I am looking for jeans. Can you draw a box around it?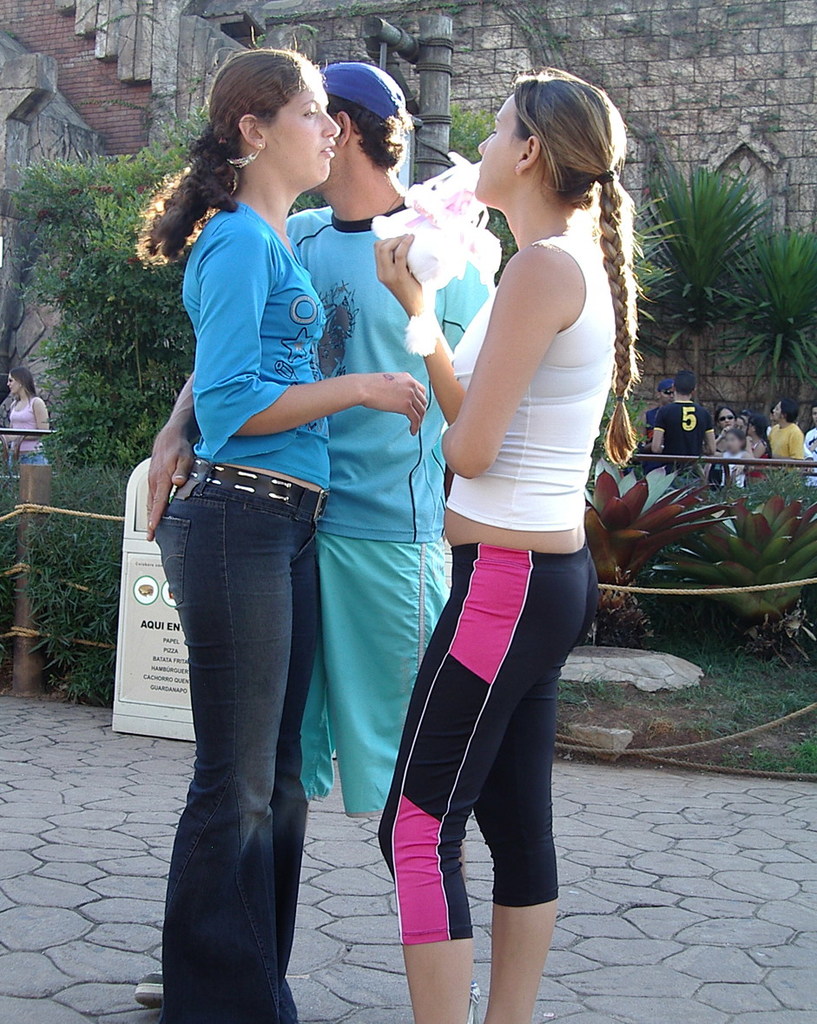
Sure, the bounding box is 136,471,329,992.
